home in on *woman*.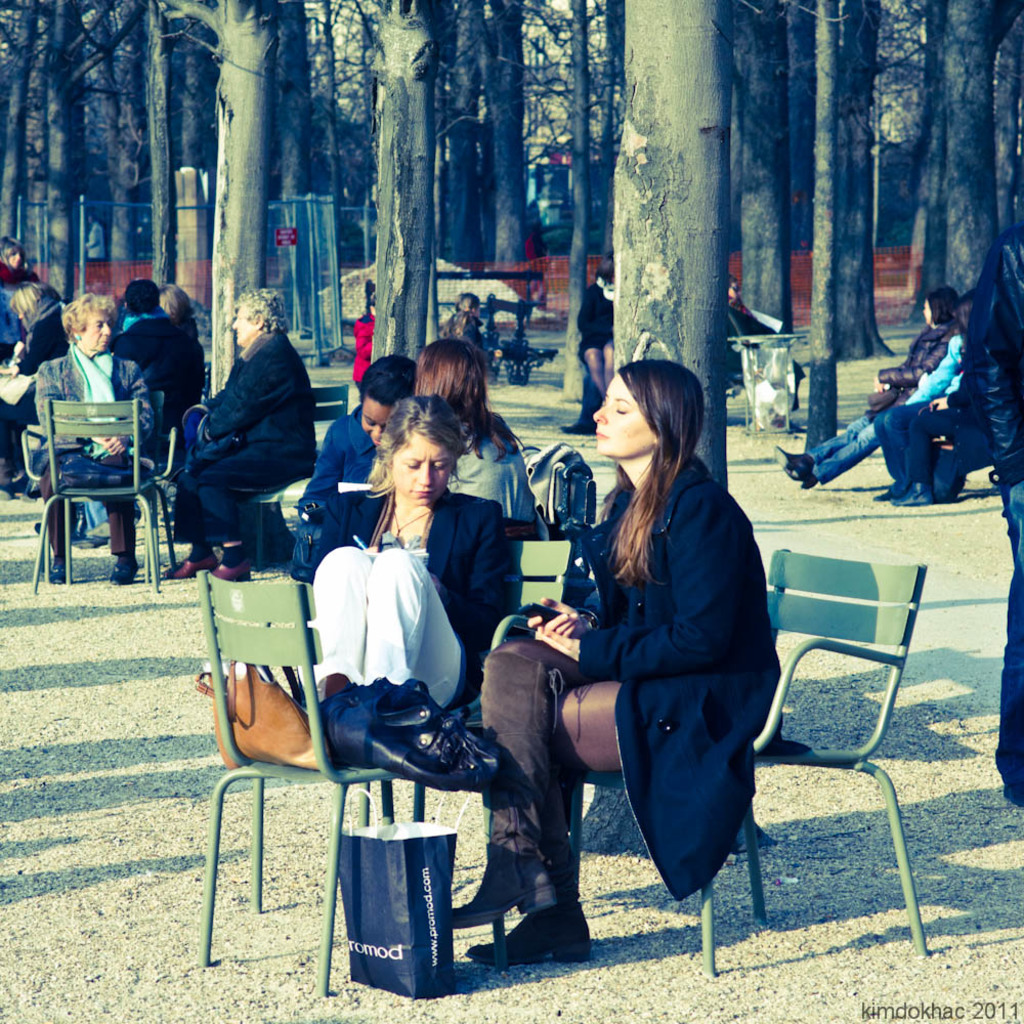
Homed in at region(0, 230, 50, 376).
